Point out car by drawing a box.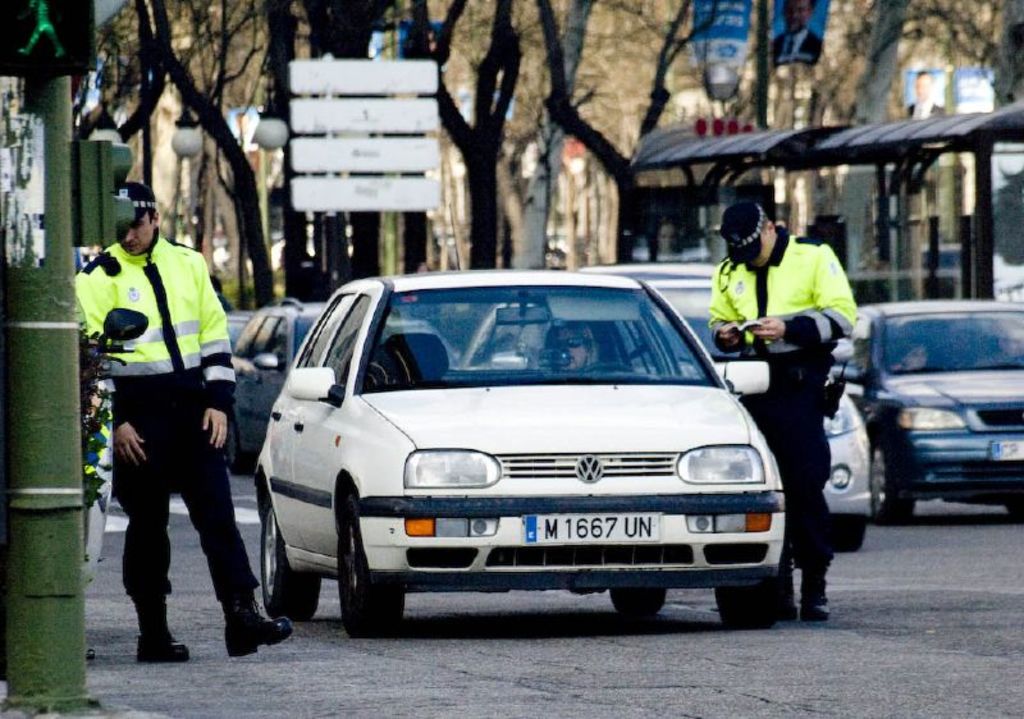
[471, 262, 865, 551].
